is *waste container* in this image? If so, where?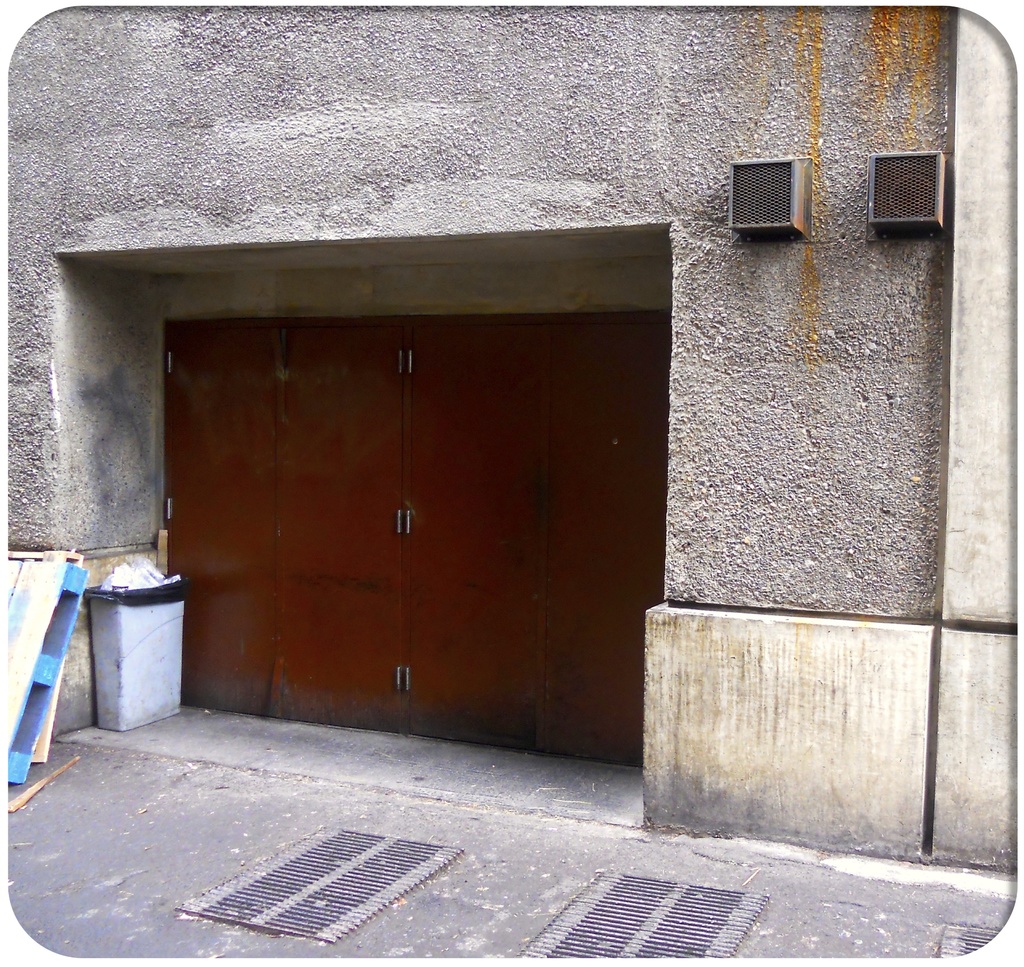
Yes, at region(77, 557, 190, 731).
